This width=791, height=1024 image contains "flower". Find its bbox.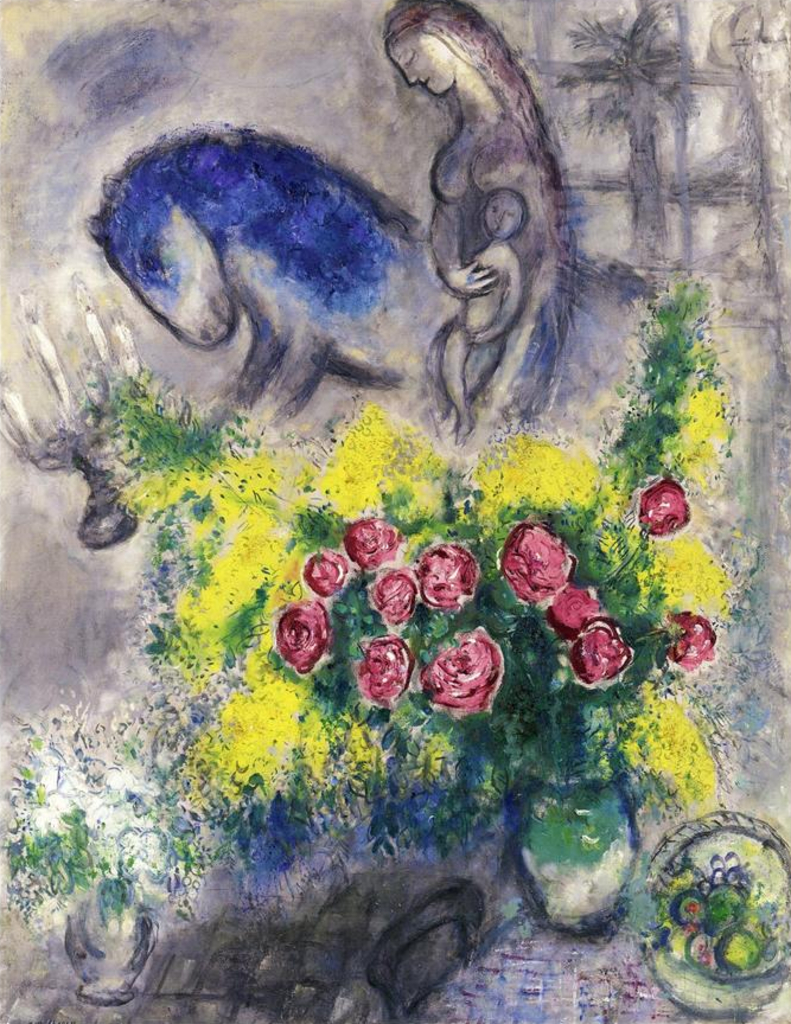
bbox=(543, 588, 599, 640).
